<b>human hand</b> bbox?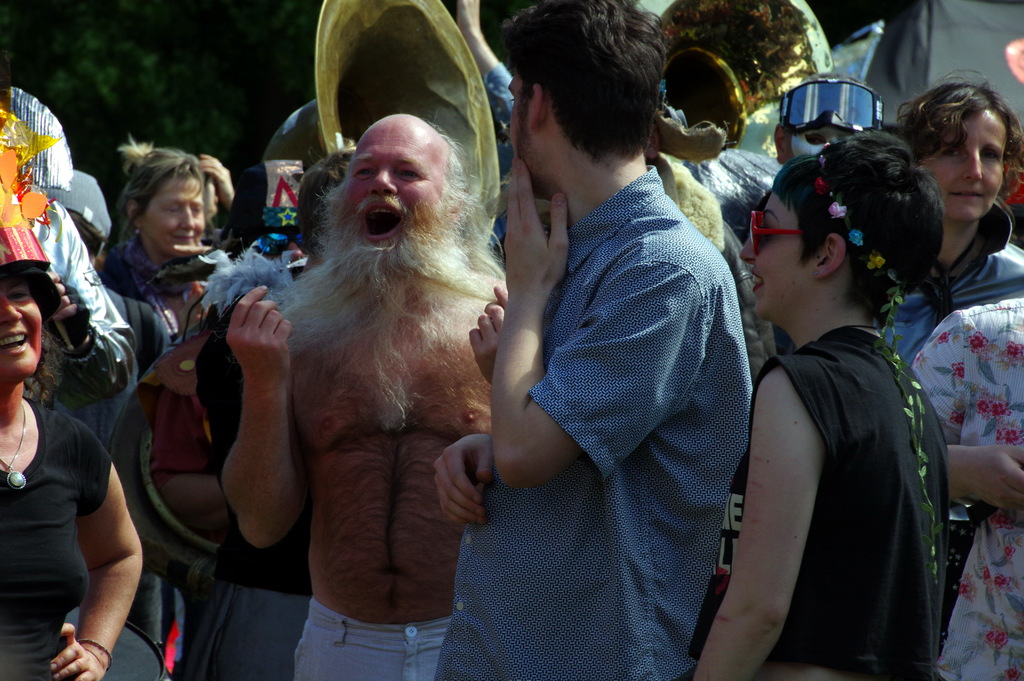
45 270 77 323
